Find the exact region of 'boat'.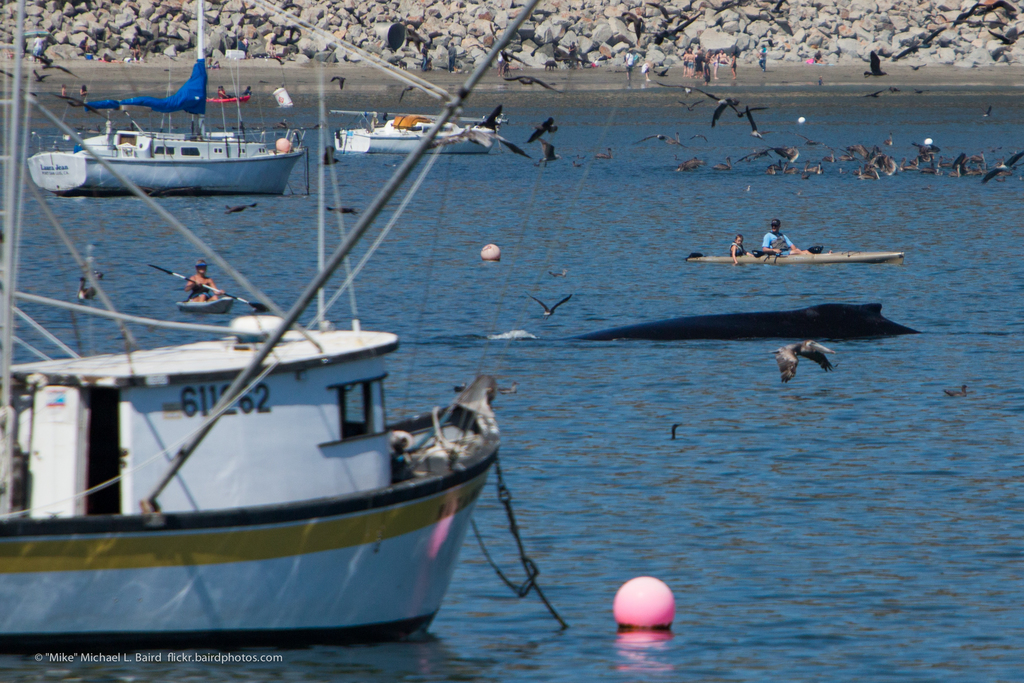
Exact region: x1=31, y1=0, x2=317, y2=195.
